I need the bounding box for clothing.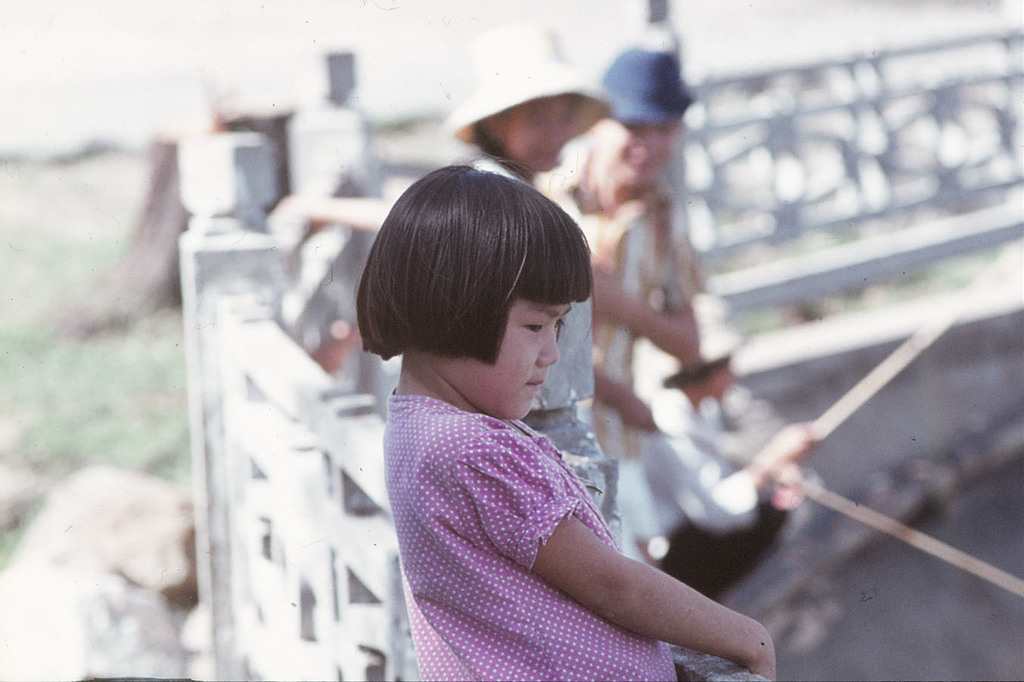
Here it is: l=450, t=63, r=614, b=136.
